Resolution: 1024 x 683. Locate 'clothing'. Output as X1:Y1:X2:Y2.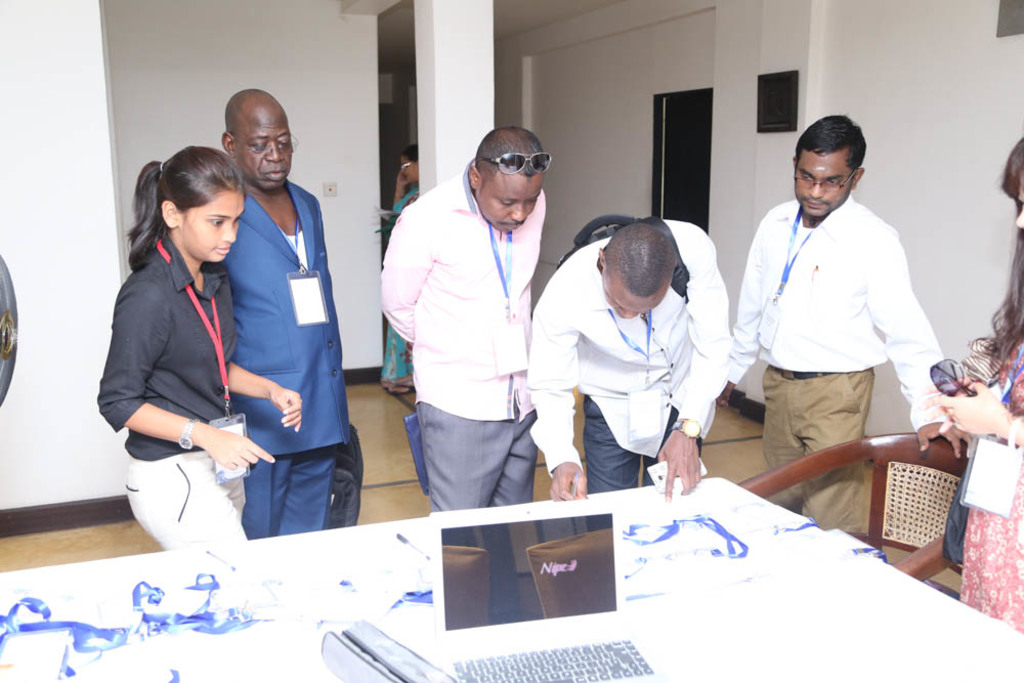
215:181:352:530.
